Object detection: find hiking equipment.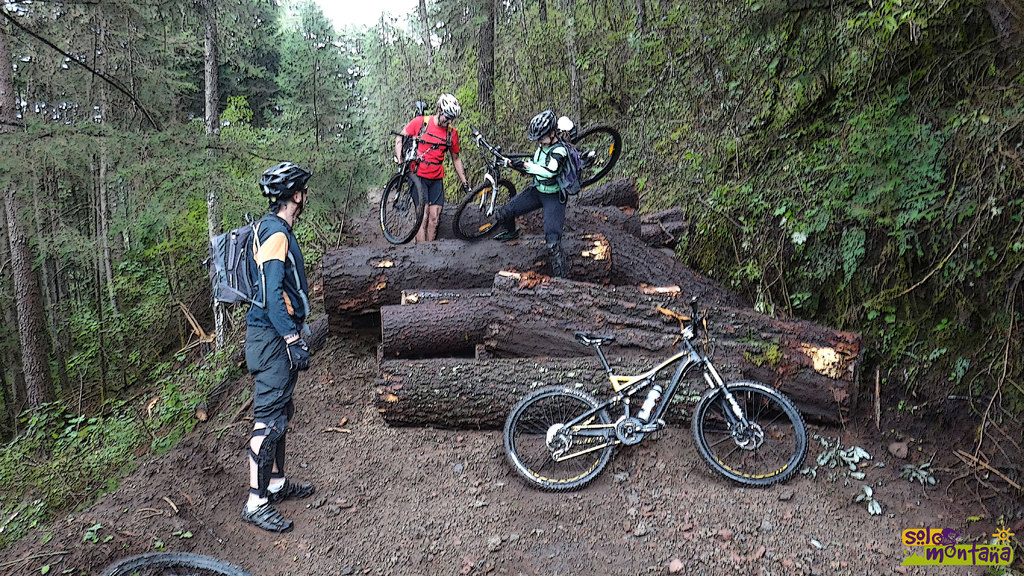
locate(395, 117, 452, 161).
